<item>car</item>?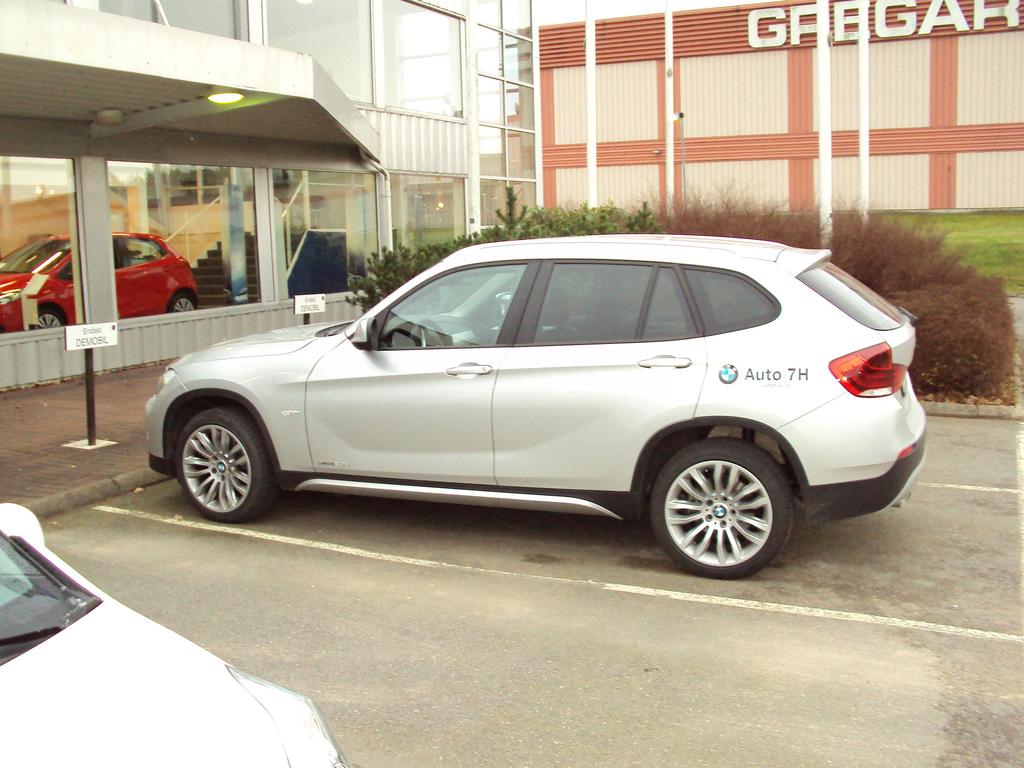
<bbox>138, 229, 935, 581</bbox>
